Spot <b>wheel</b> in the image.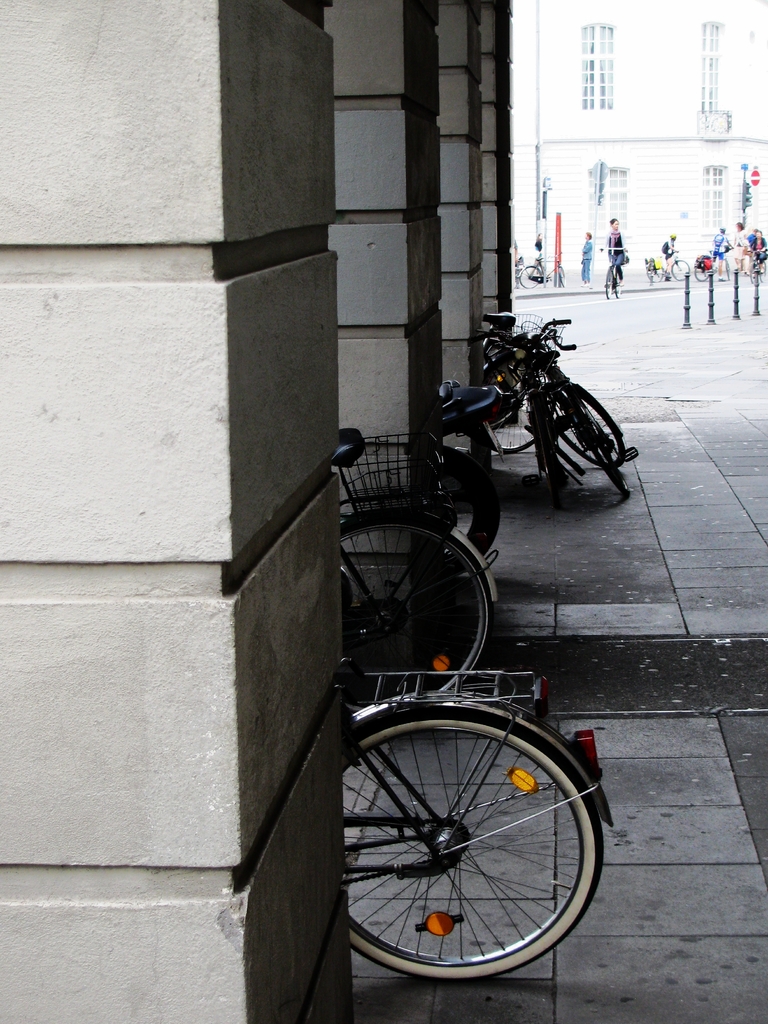
<b>wheel</b> found at l=672, t=261, r=686, b=273.
